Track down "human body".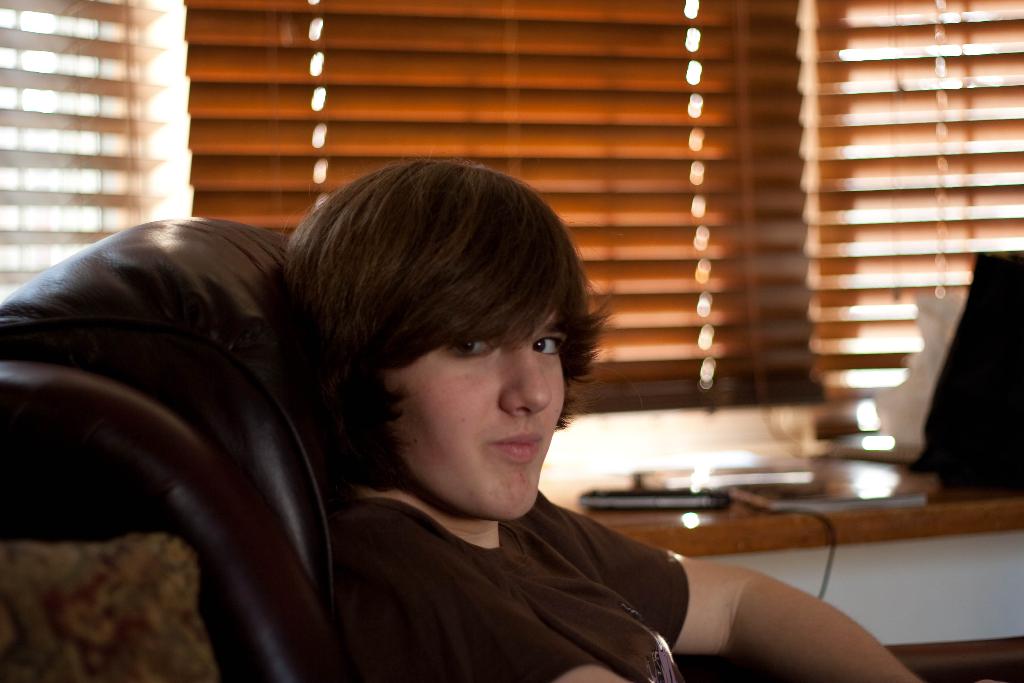
Tracked to box=[278, 144, 925, 682].
